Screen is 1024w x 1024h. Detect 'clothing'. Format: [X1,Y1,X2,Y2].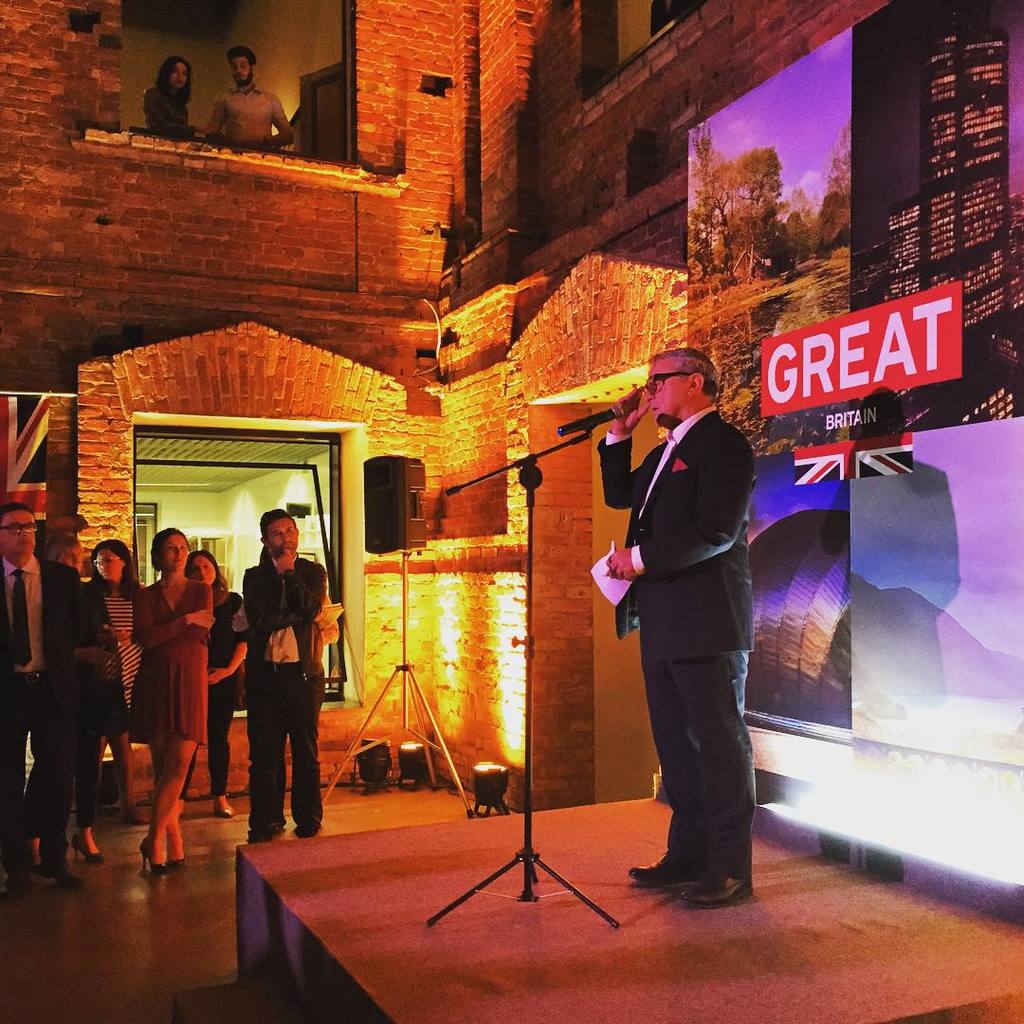
[127,573,211,733].
